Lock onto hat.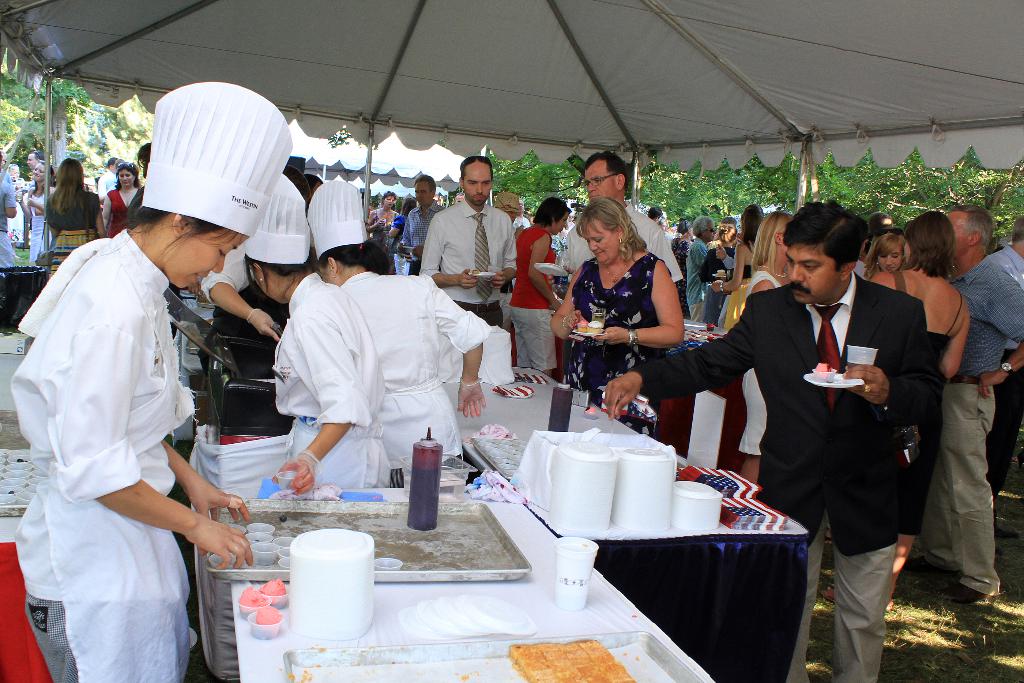
Locked: Rect(872, 211, 902, 234).
